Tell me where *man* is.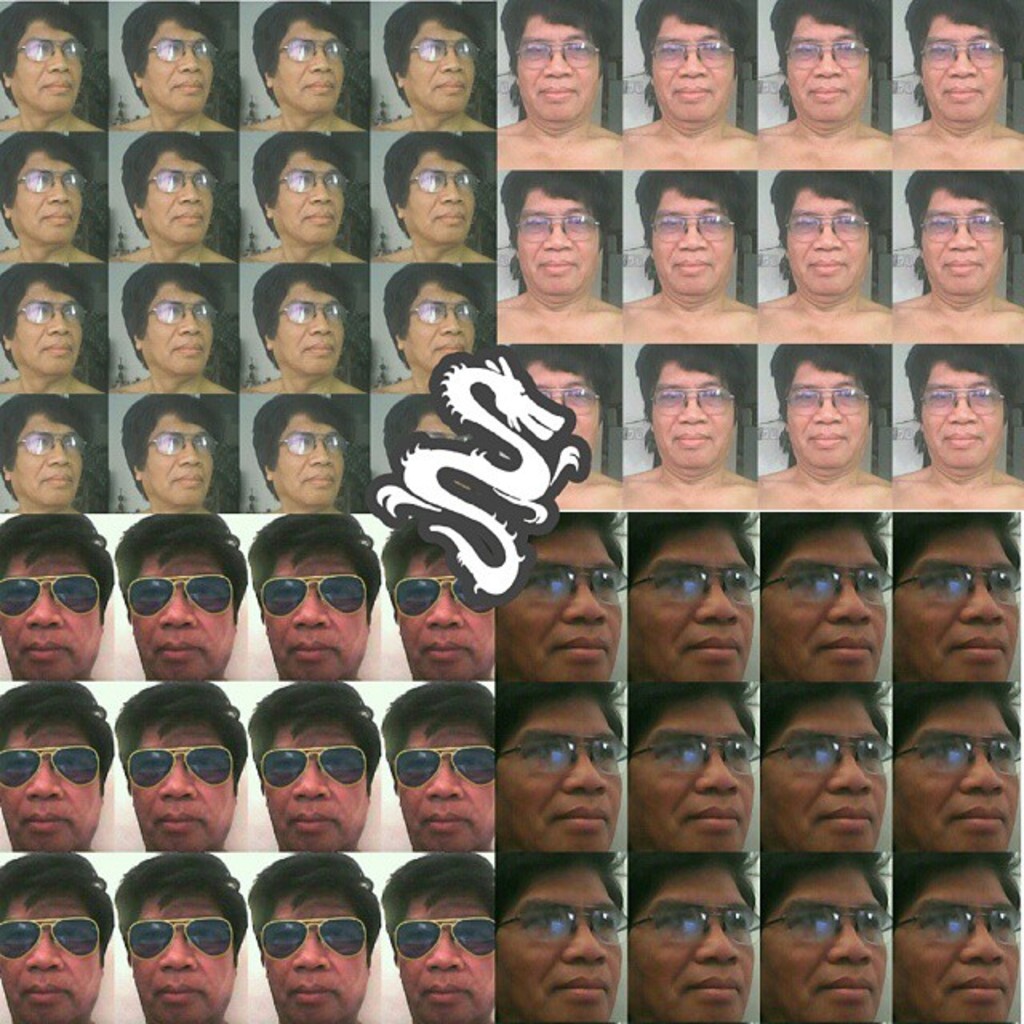
*man* is at x1=512 y1=341 x2=618 y2=514.
